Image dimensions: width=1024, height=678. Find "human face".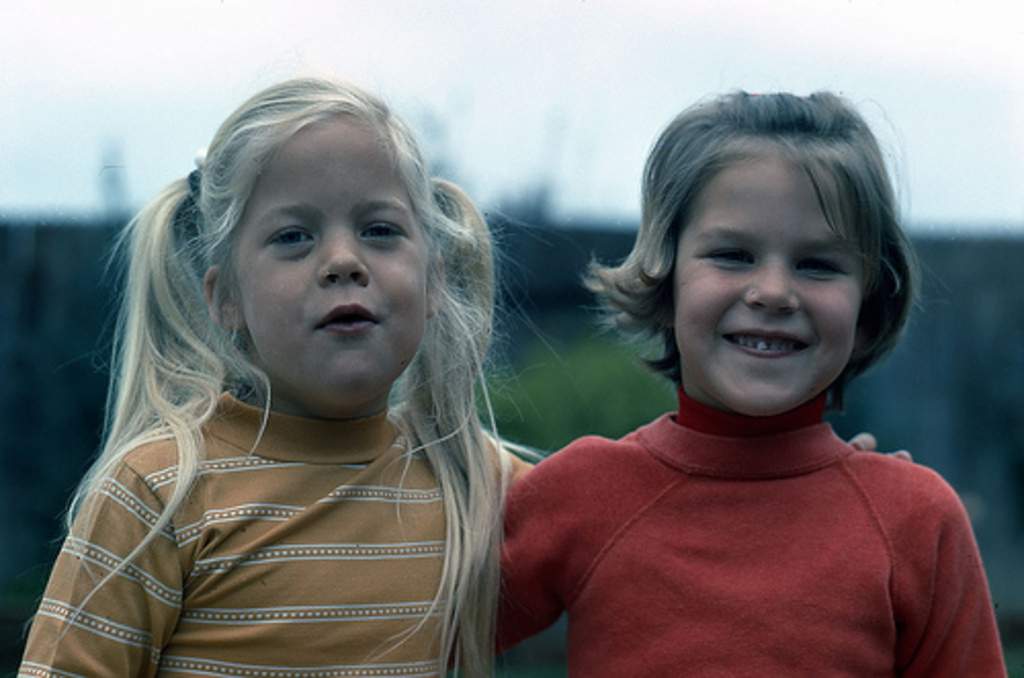
box=[676, 152, 864, 416].
